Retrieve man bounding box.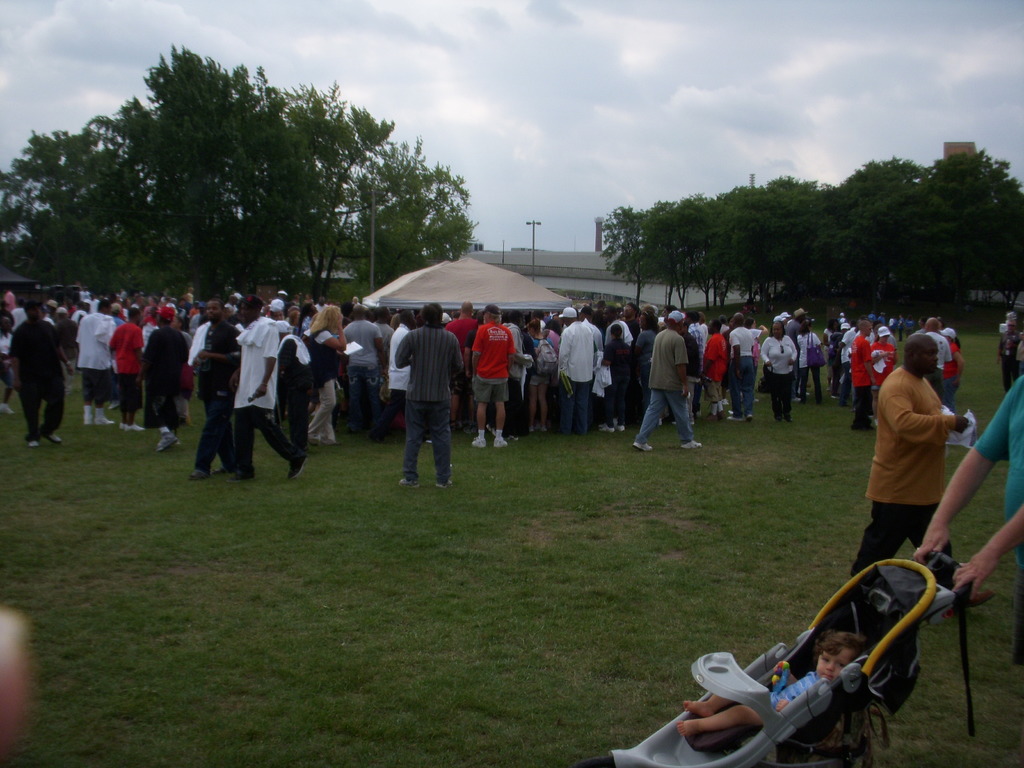
Bounding box: select_region(785, 306, 808, 400).
